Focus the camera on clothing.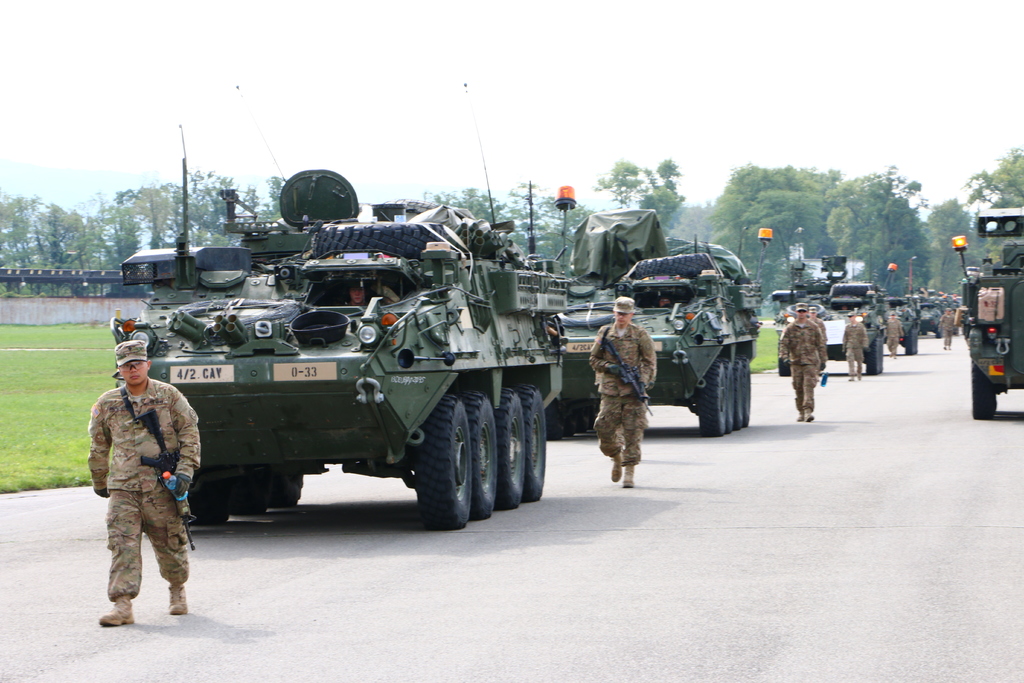
Focus region: crop(882, 317, 902, 355).
